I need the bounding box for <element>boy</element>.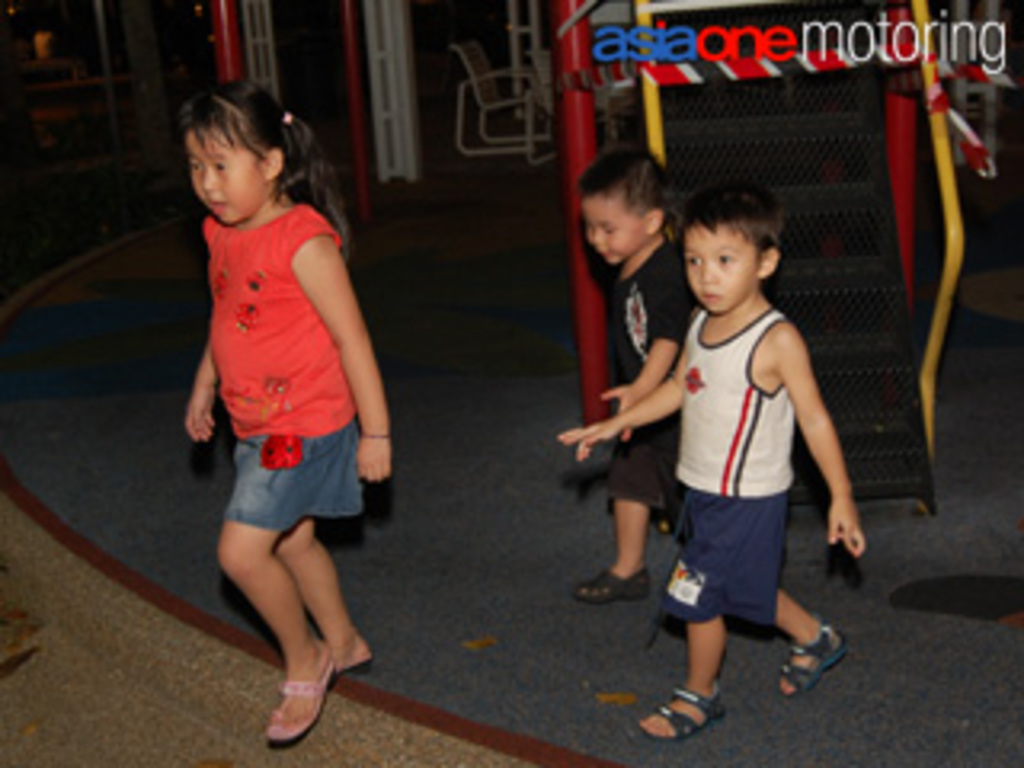
Here it is: box(595, 115, 861, 749).
